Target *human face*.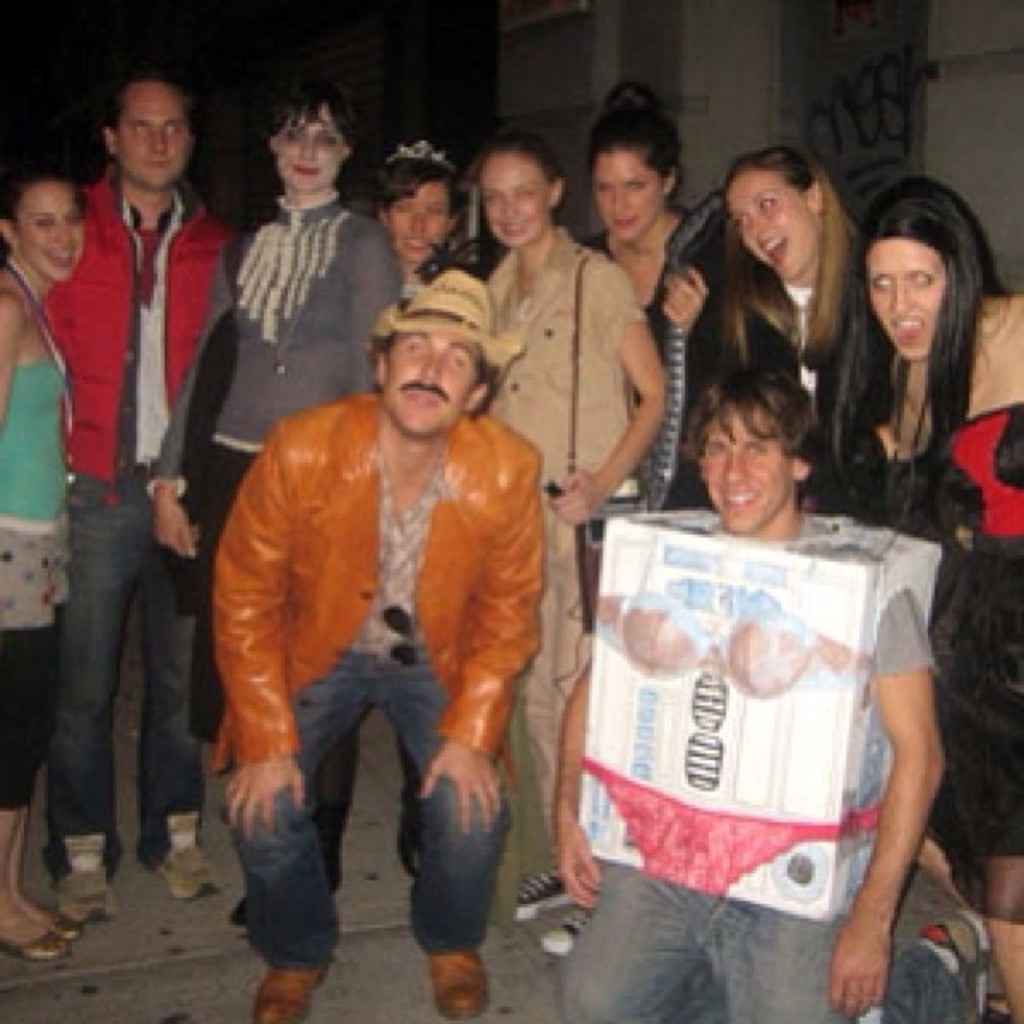
Target region: 728,171,821,280.
